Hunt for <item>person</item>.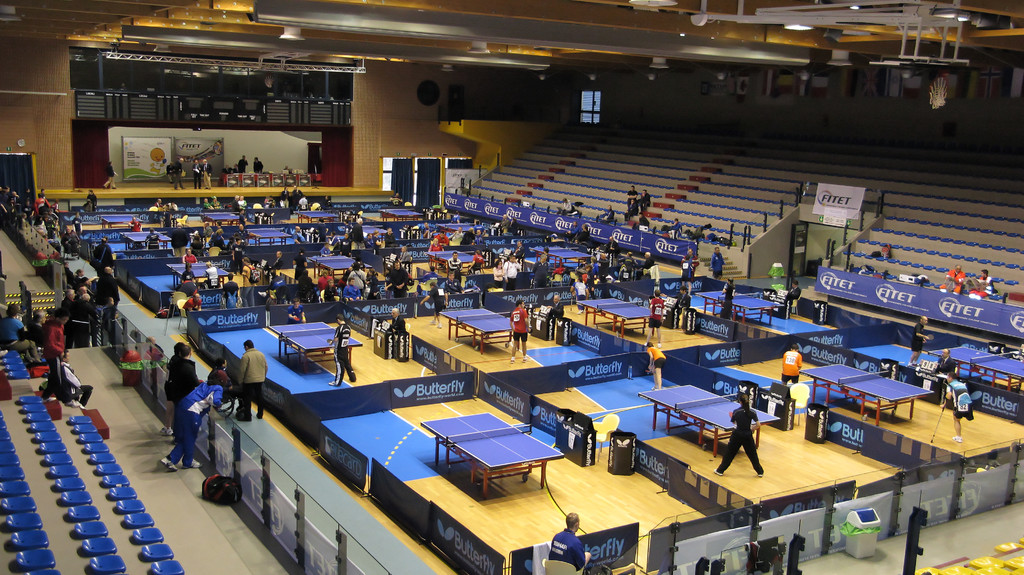
Hunted down at <region>235, 223, 259, 249</region>.
